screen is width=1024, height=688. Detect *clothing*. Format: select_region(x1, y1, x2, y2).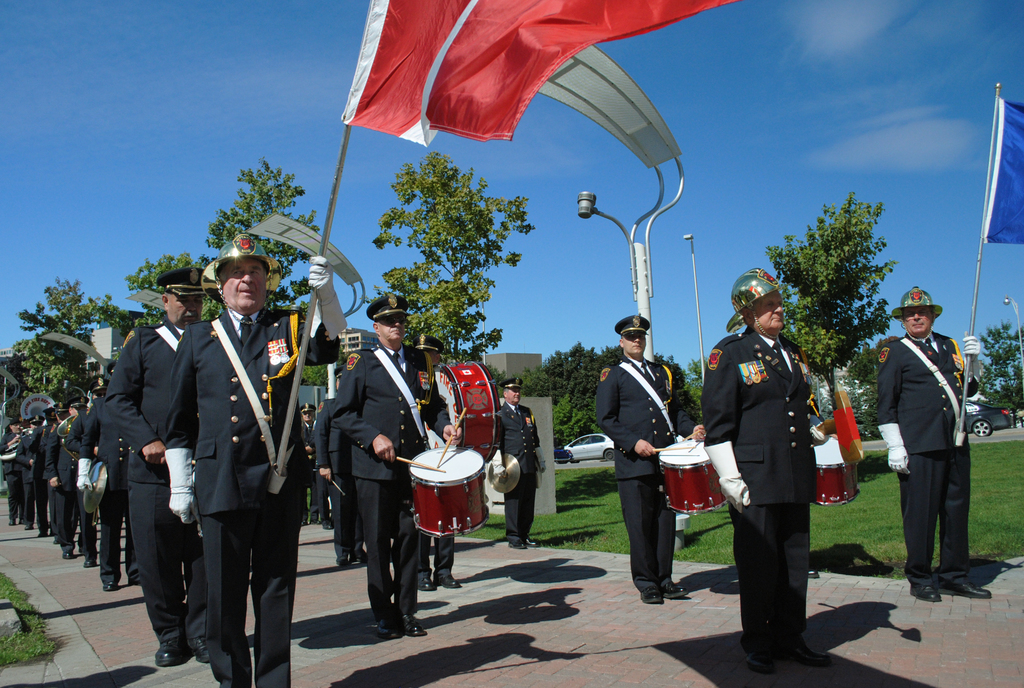
select_region(414, 528, 460, 575).
